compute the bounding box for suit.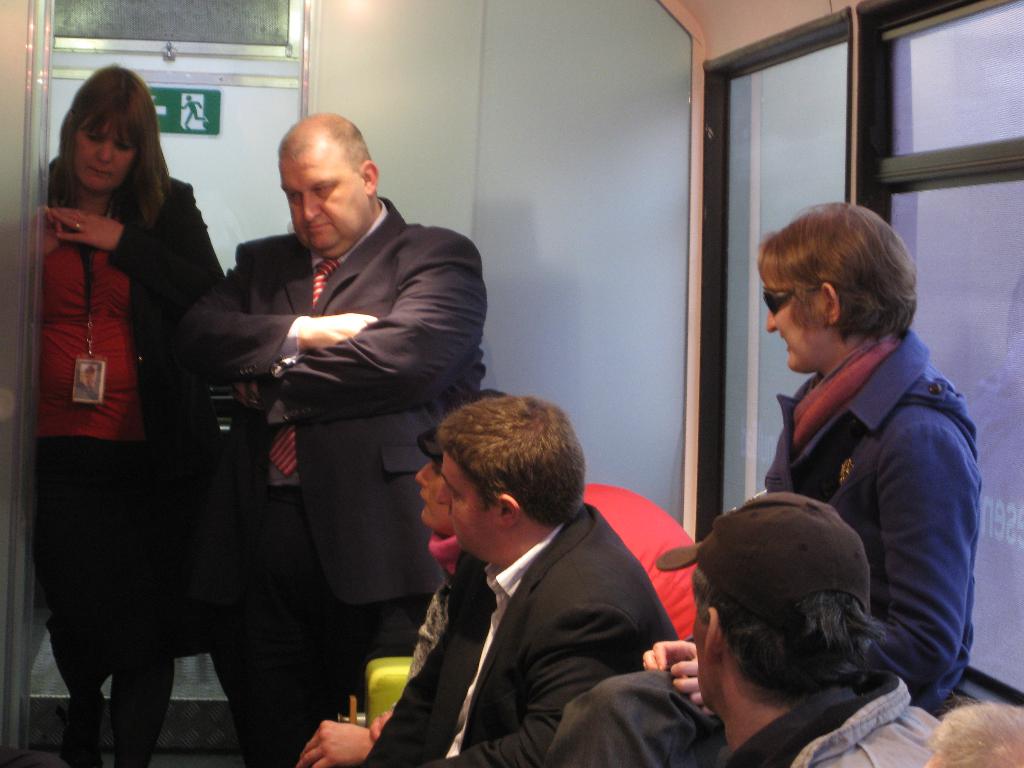
bbox=[354, 501, 680, 767].
